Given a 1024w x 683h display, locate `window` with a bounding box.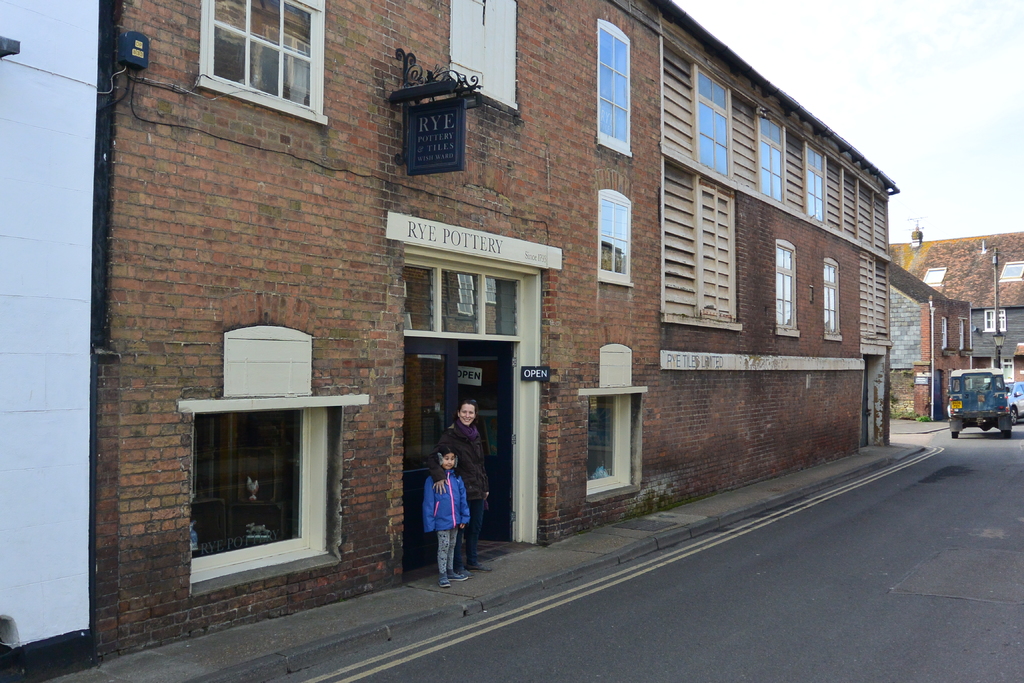
Located: (left=579, top=388, right=648, bottom=506).
